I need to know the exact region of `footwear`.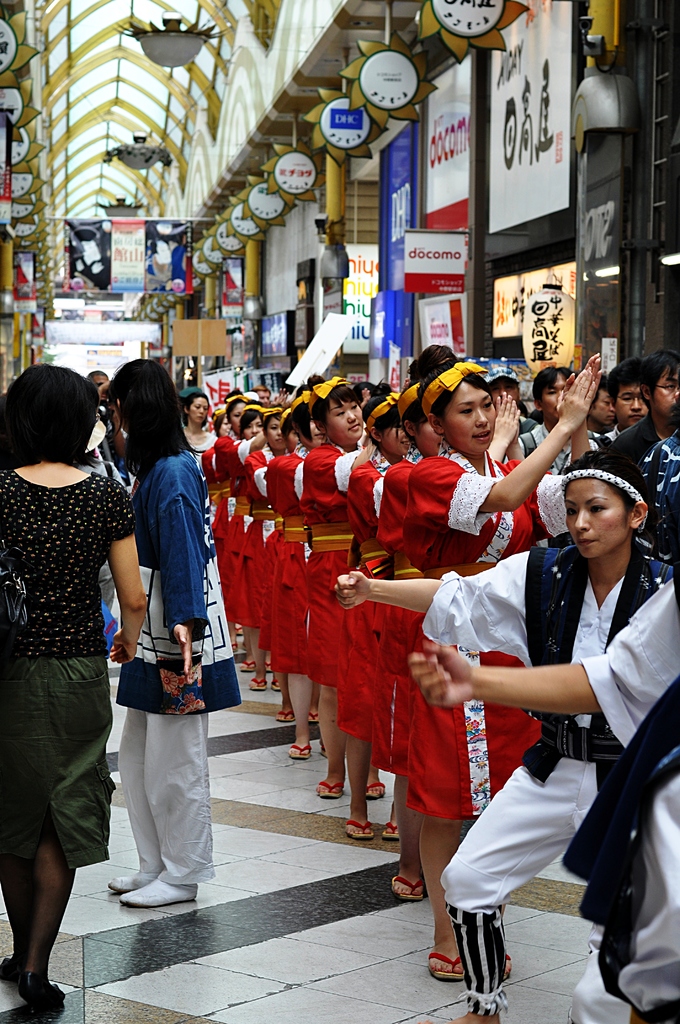
Region: 371/779/392/798.
